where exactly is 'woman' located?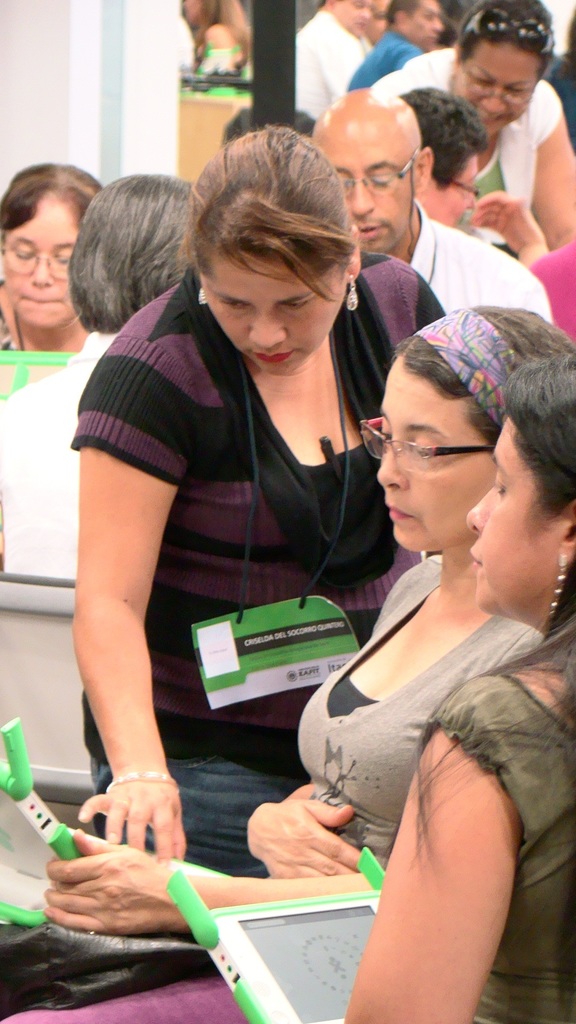
Its bounding box is Rect(338, 350, 575, 1023).
